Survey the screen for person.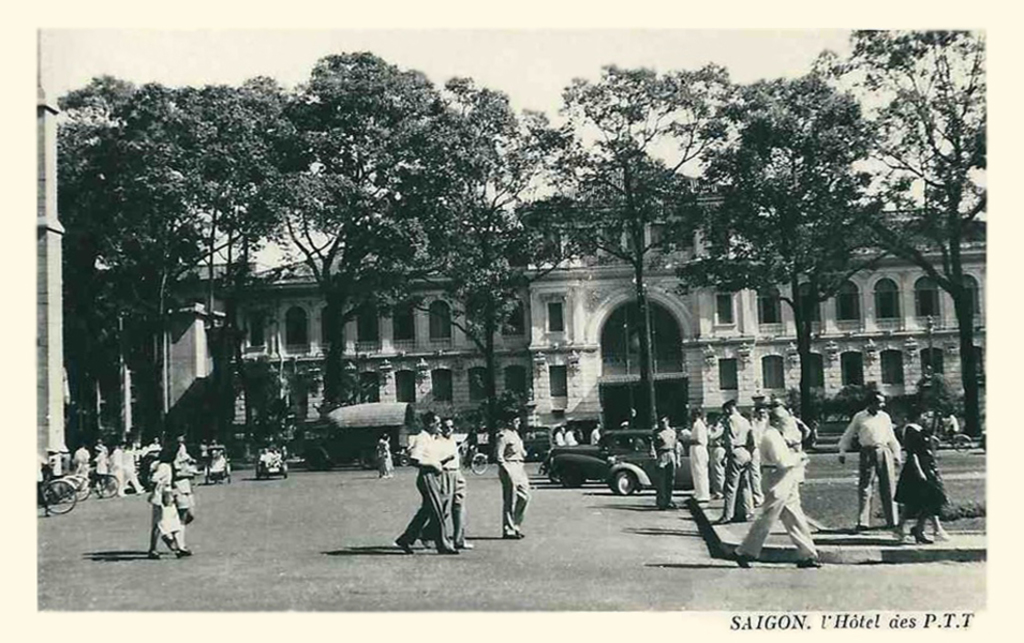
Survey found: [148, 443, 192, 564].
